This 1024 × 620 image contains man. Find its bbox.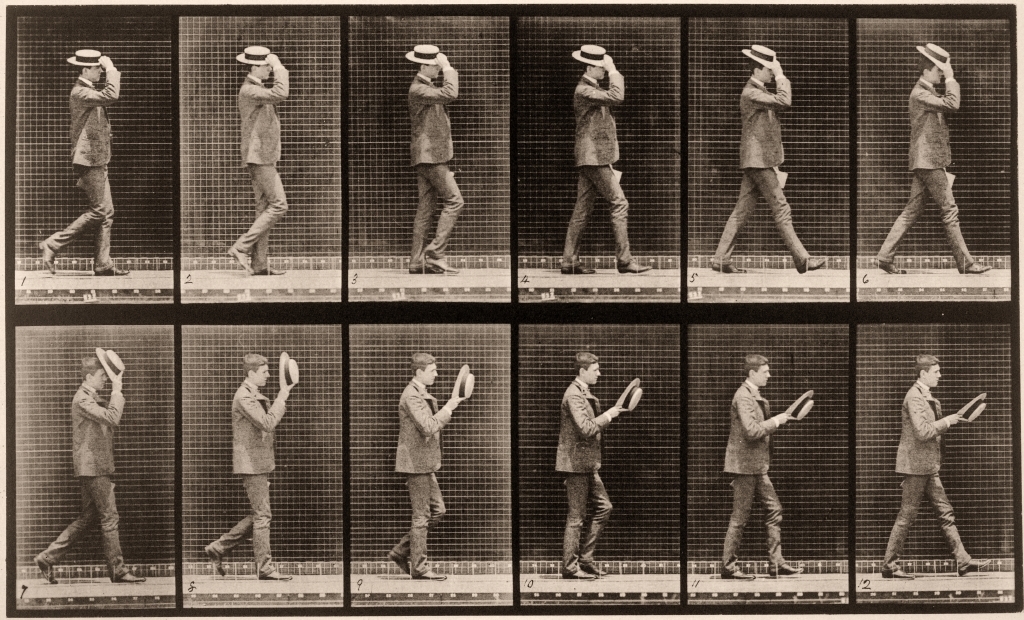
rect(711, 39, 824, 272).
